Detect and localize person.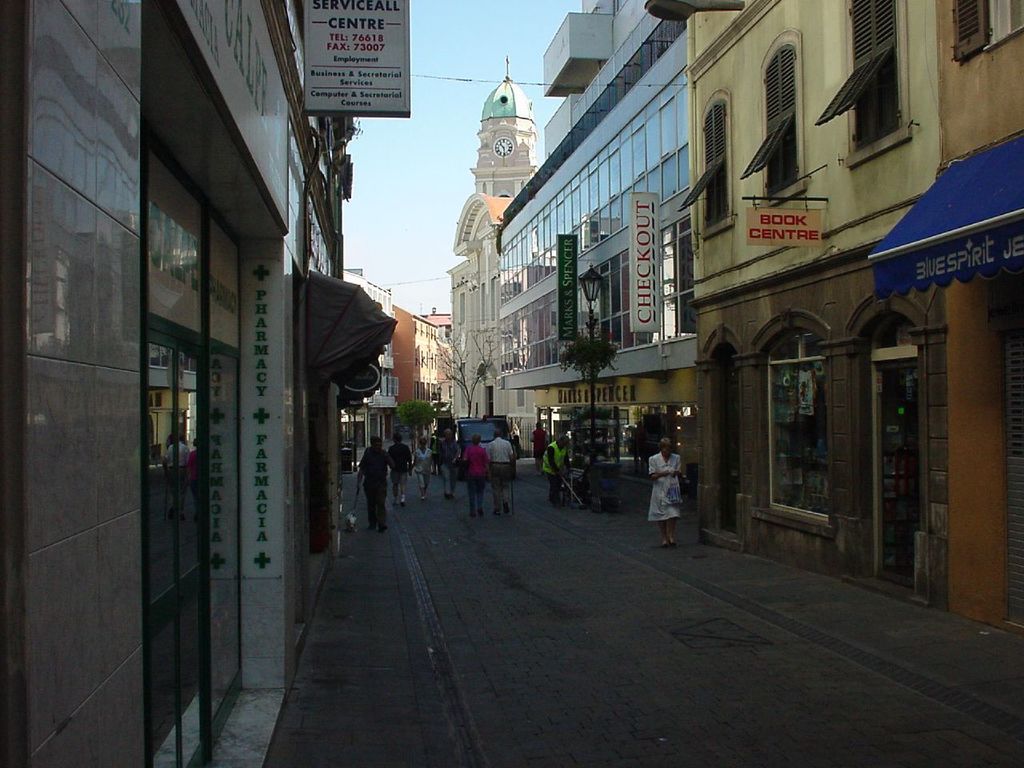
Localized at detection(354, 434, 390, 526).
